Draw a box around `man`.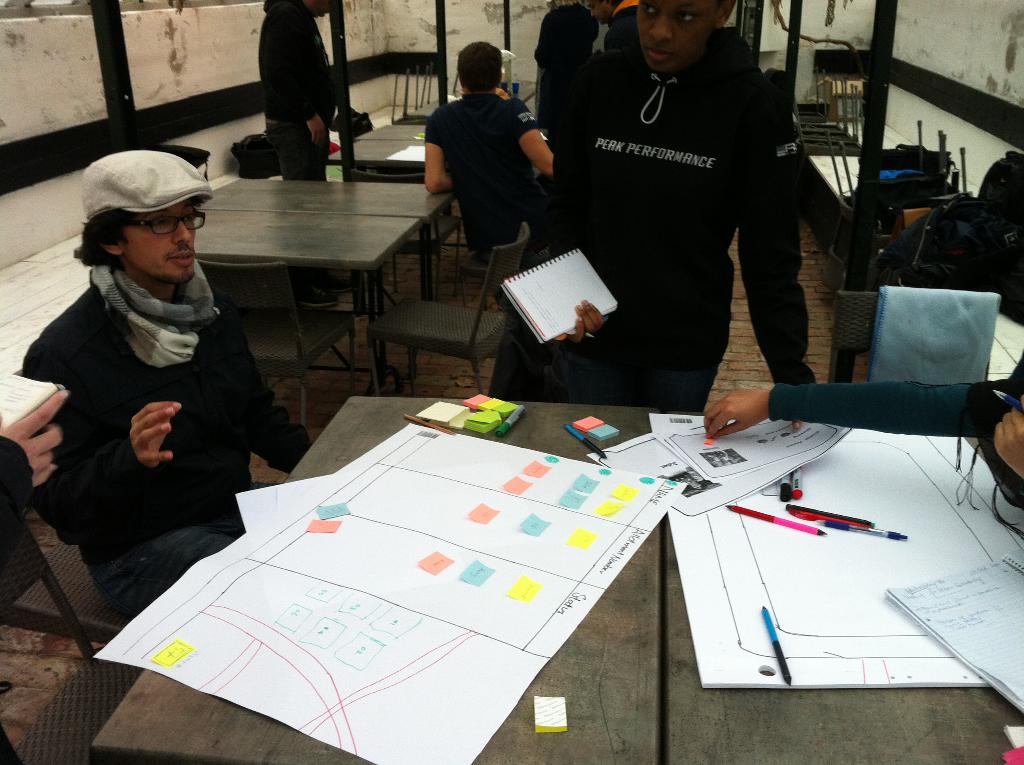
Rect(9, 150, 344, 603).
